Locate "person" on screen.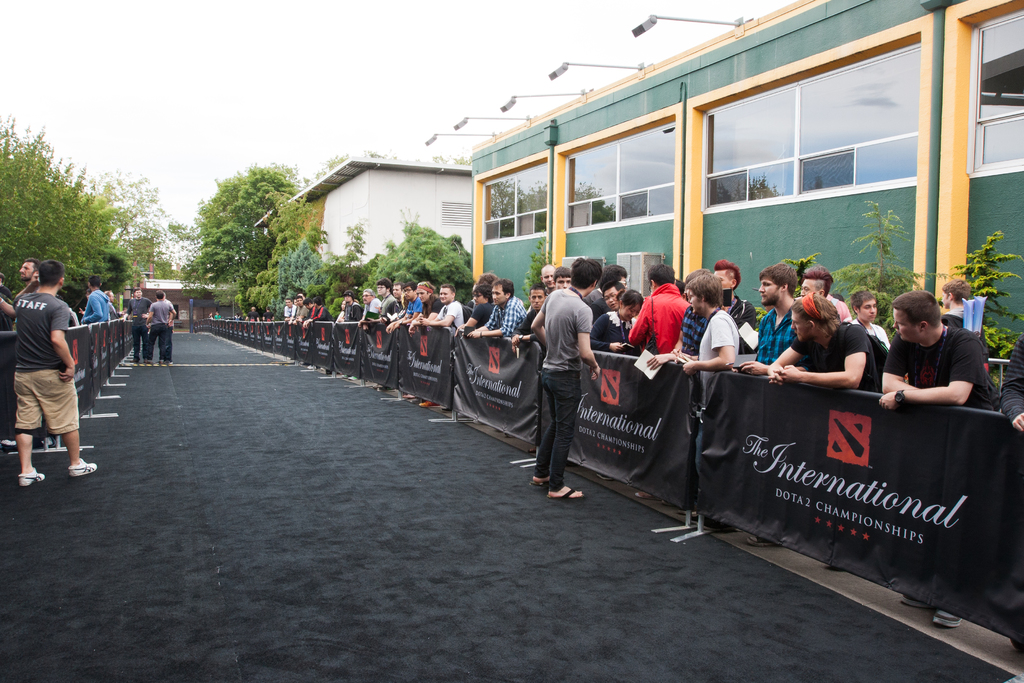
On screen at <bbox>768, 296, 900, 566</bbox>.
